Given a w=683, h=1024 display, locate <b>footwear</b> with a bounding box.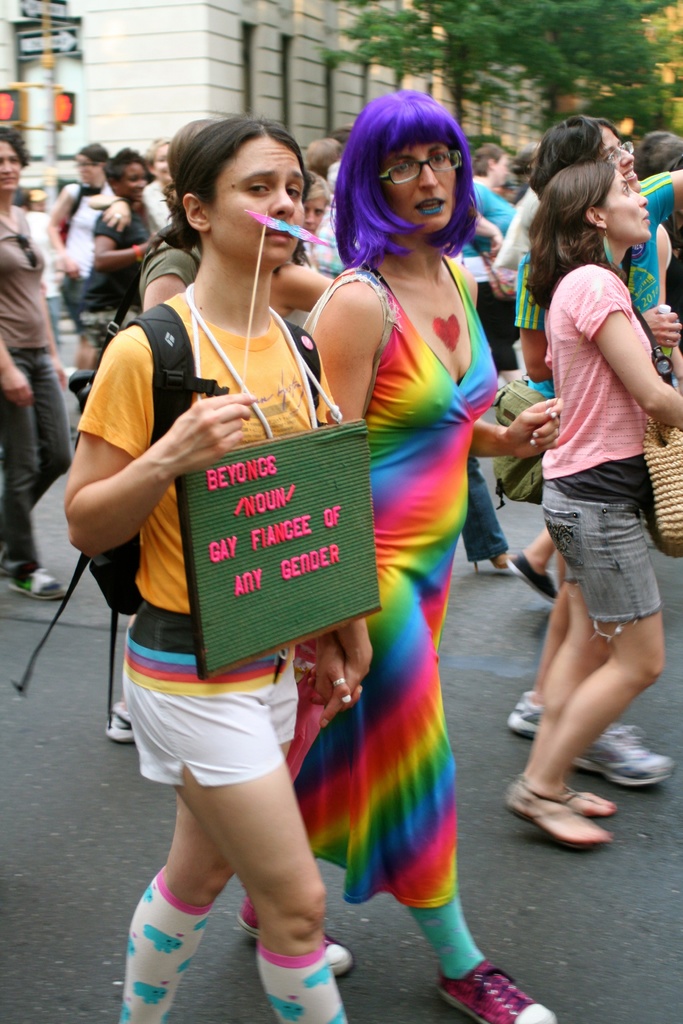
Located: pyautogui.locateOnScreen(508, 774, 620, 825).
